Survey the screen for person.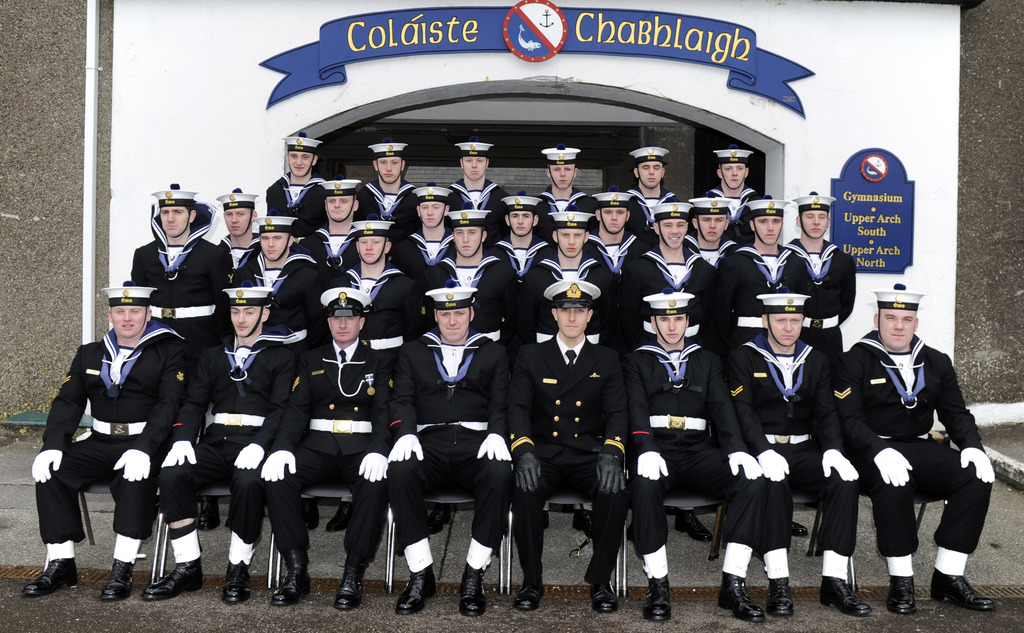
Survey found: box=[681, 193, 743, 276].
